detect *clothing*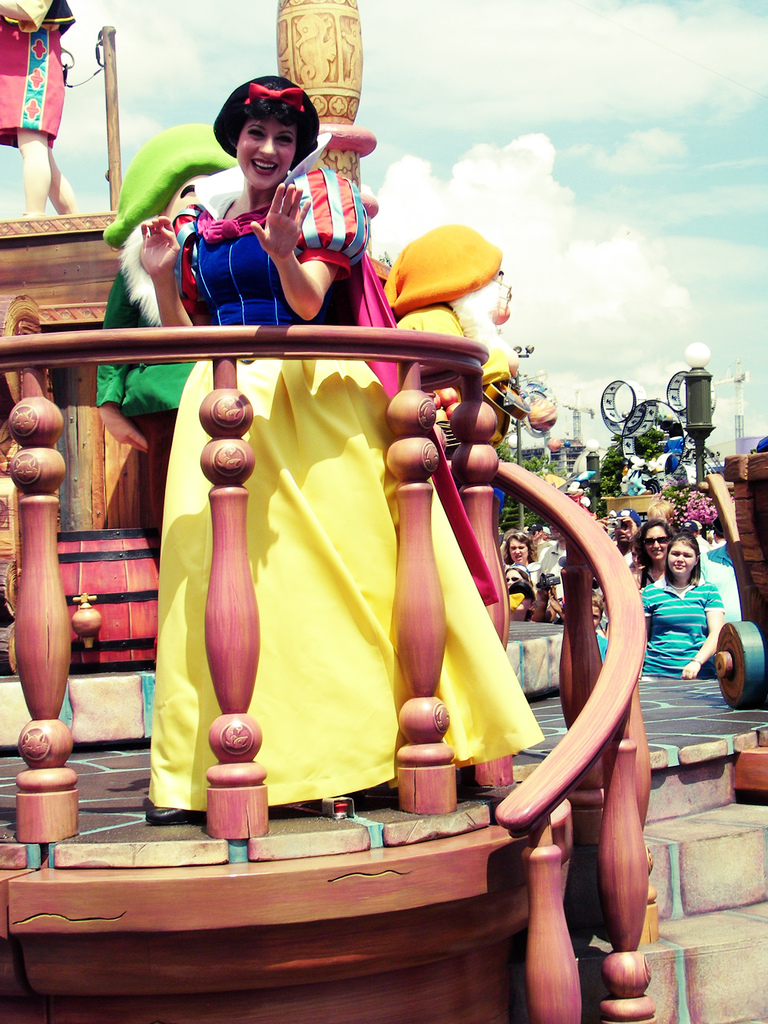
621, 555, 654, 595
